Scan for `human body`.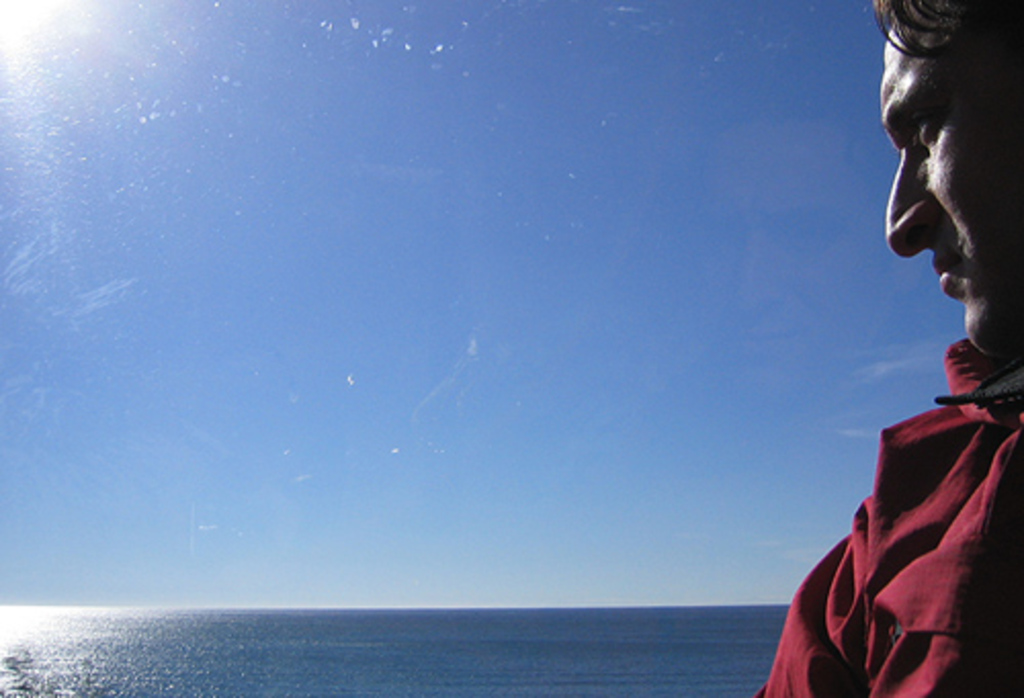
Scan result: crop(756, 0, 1022, 696).
